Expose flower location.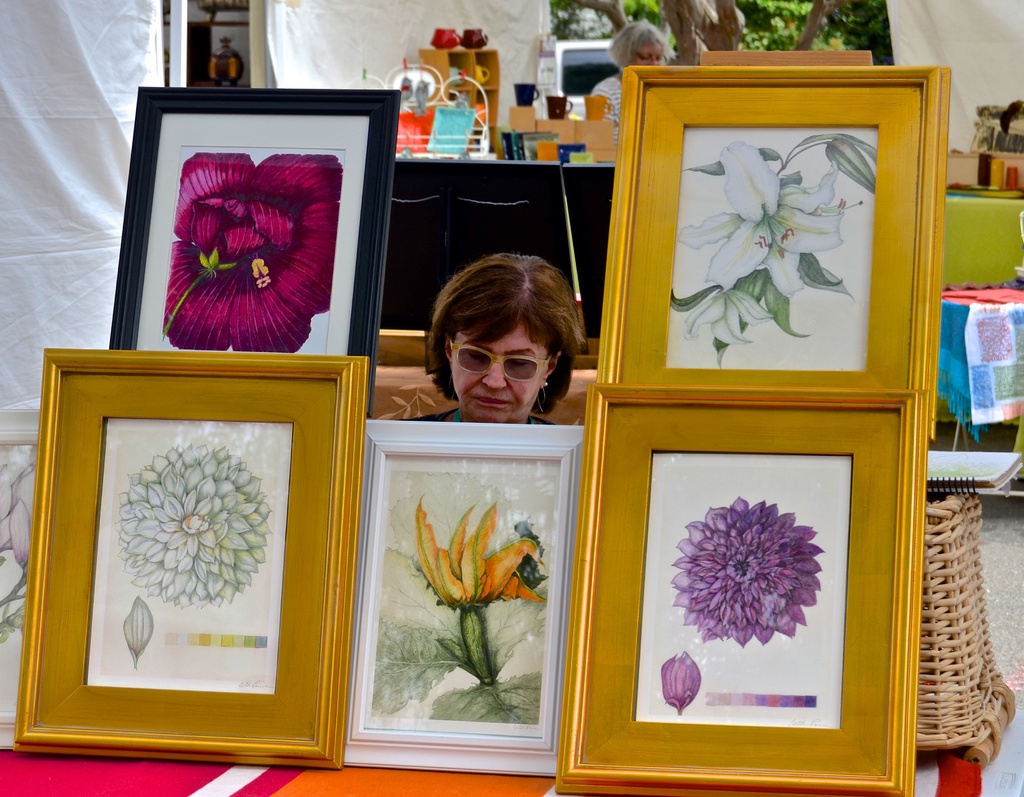
Exposed at detection(685, 497, 841, 674).
